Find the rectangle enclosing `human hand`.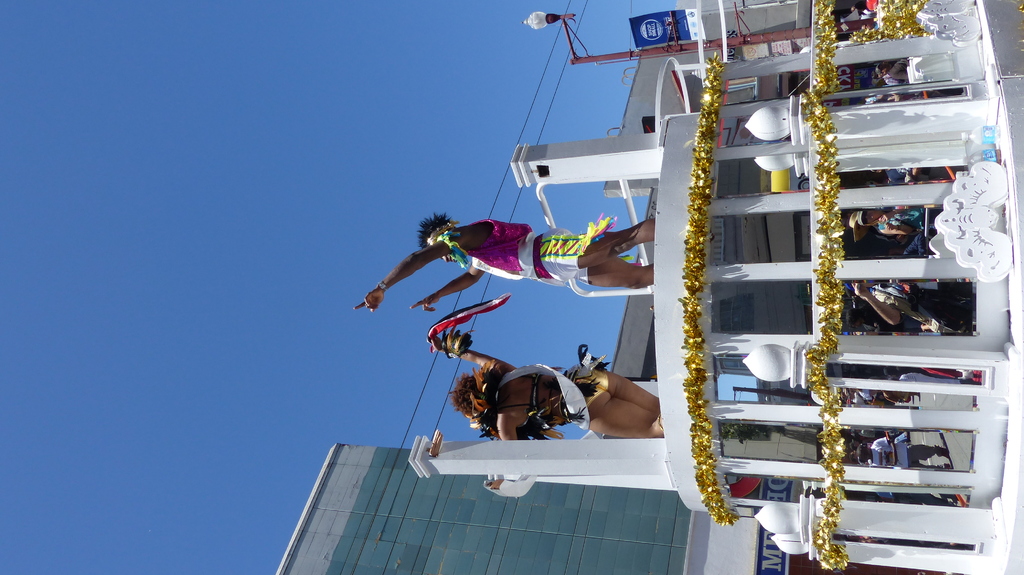
[left=884, top=222, right=896, bottom=233].
